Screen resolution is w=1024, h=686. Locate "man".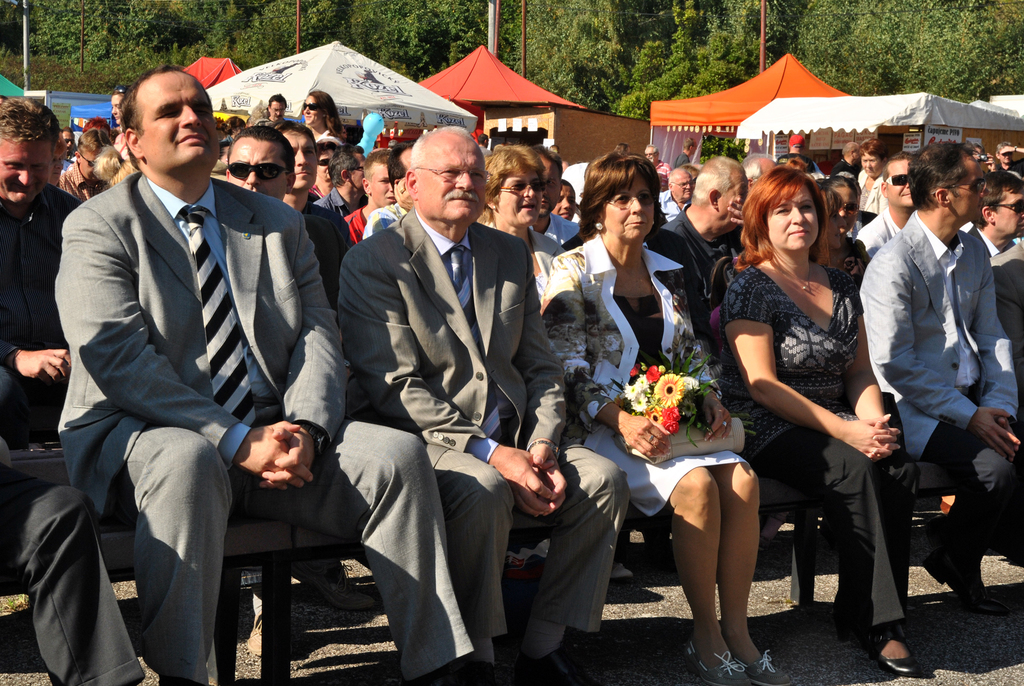
[531,143,582,254].
